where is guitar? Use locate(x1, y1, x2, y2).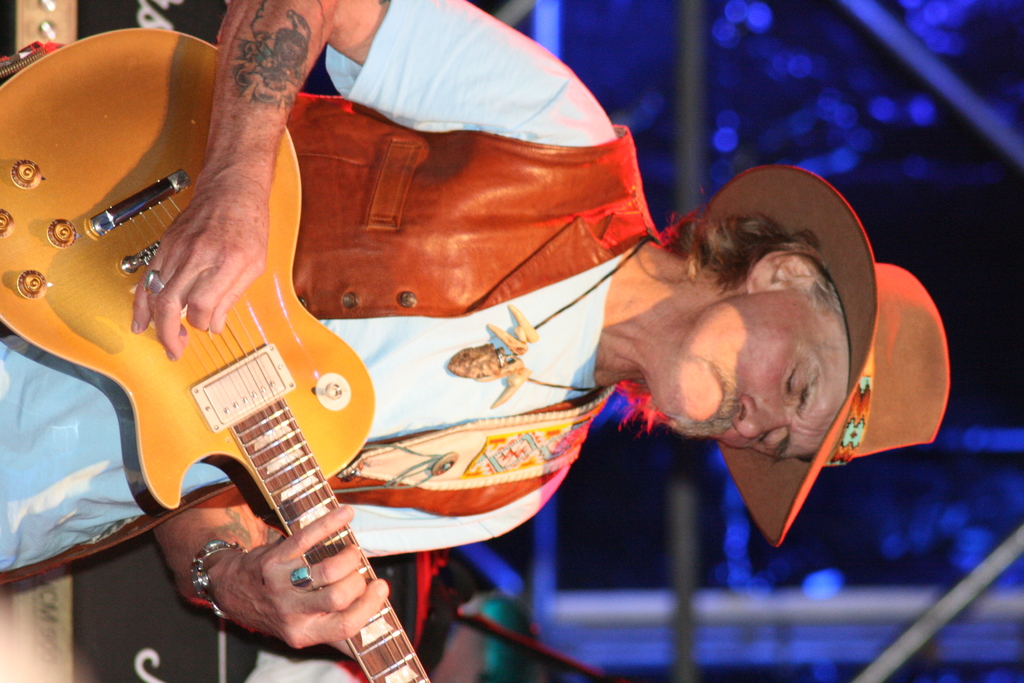
locate(34, 58, 492, 659).
